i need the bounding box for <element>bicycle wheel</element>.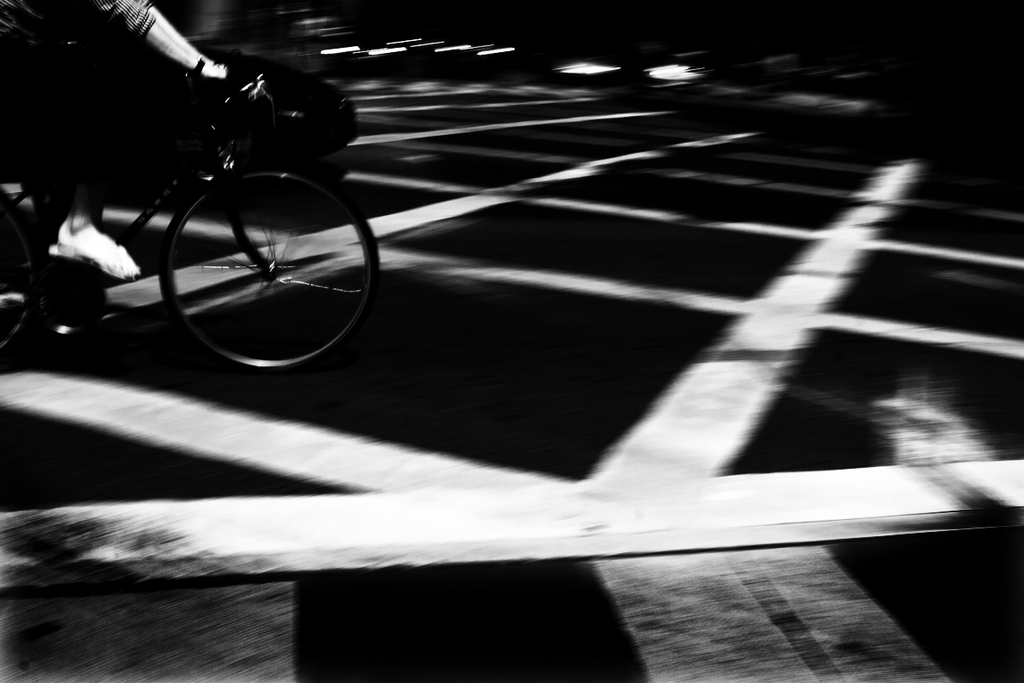
Here it is: detection(158, 161, 378, 375).
